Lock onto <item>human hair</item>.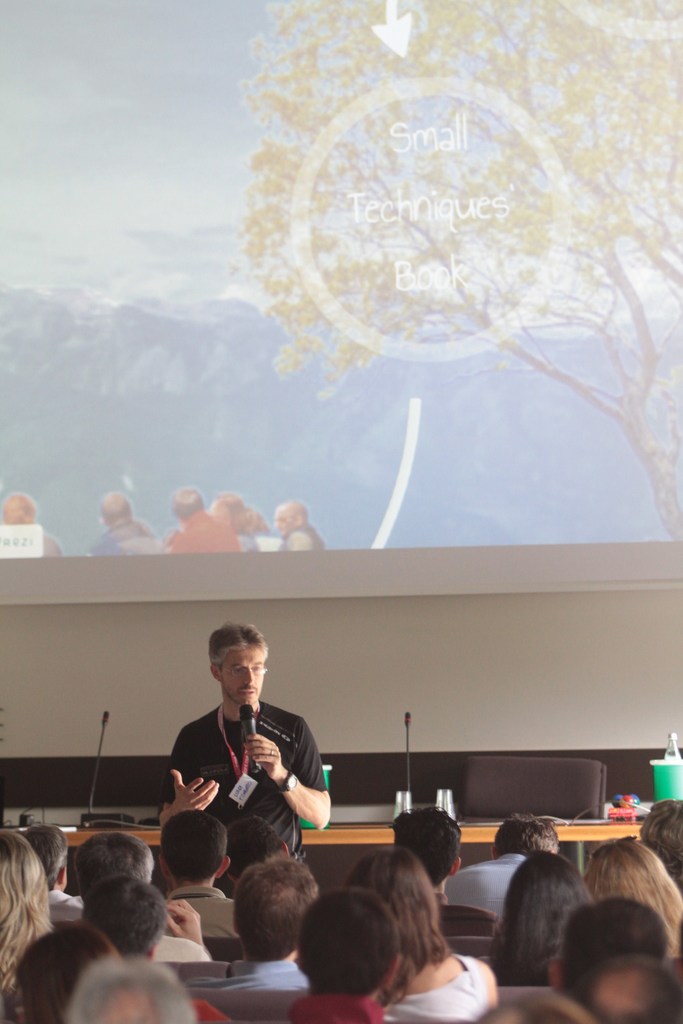
Locked: bbox(19, 923, 117, 1023).
